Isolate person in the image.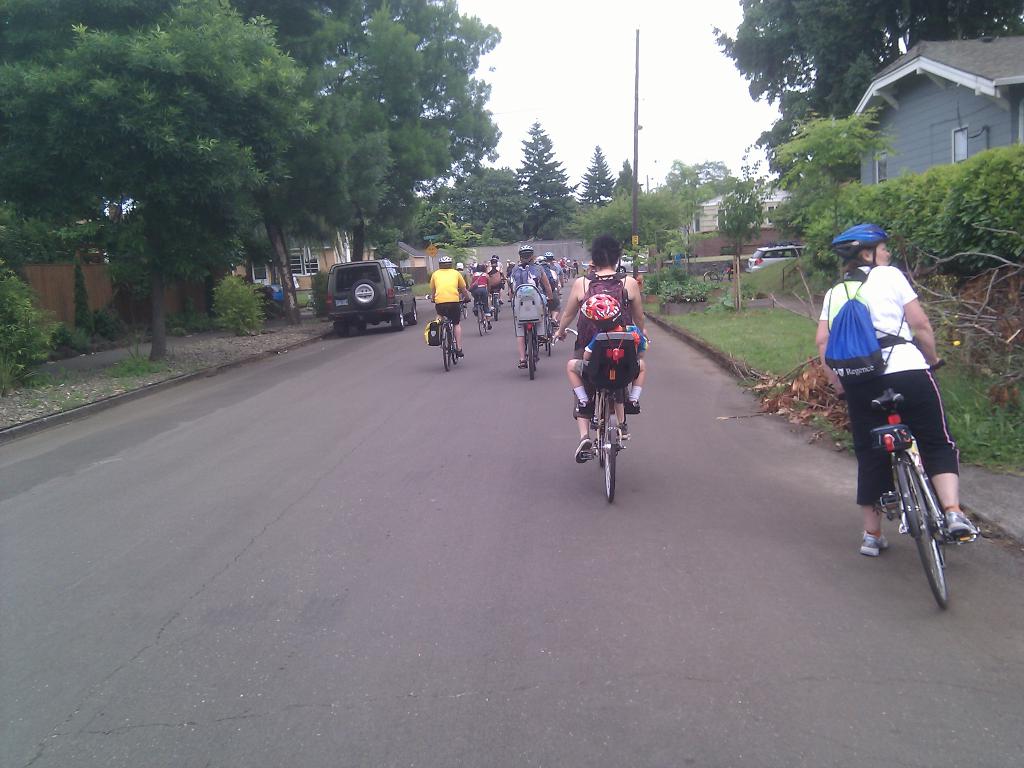
Isolated region: 472, 272, 487, 305.
